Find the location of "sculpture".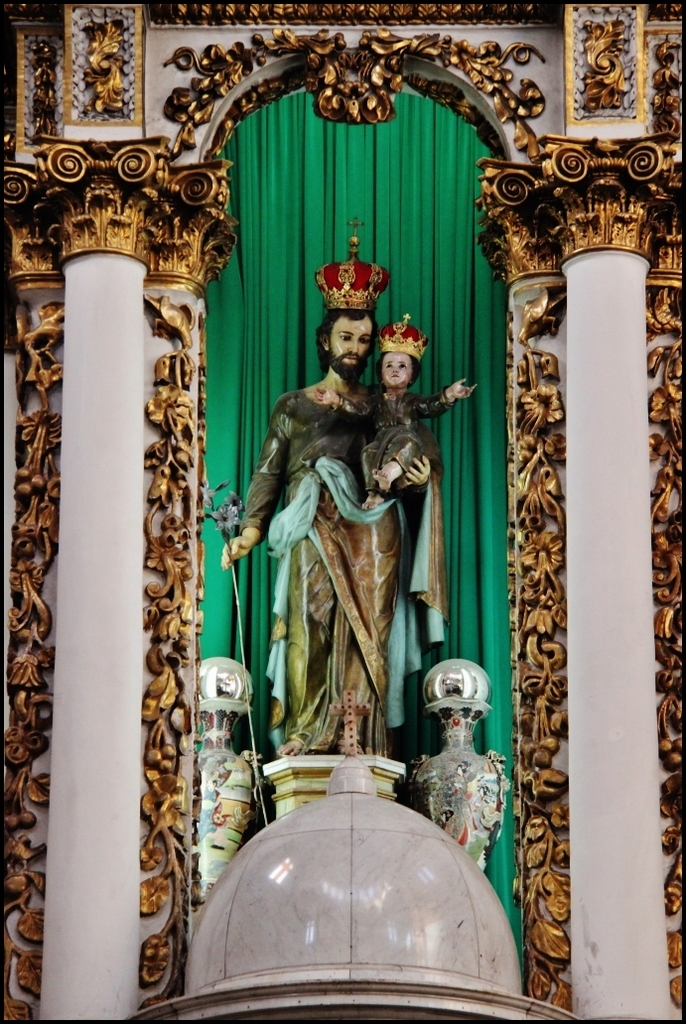
Location: (181,653,282,896).
